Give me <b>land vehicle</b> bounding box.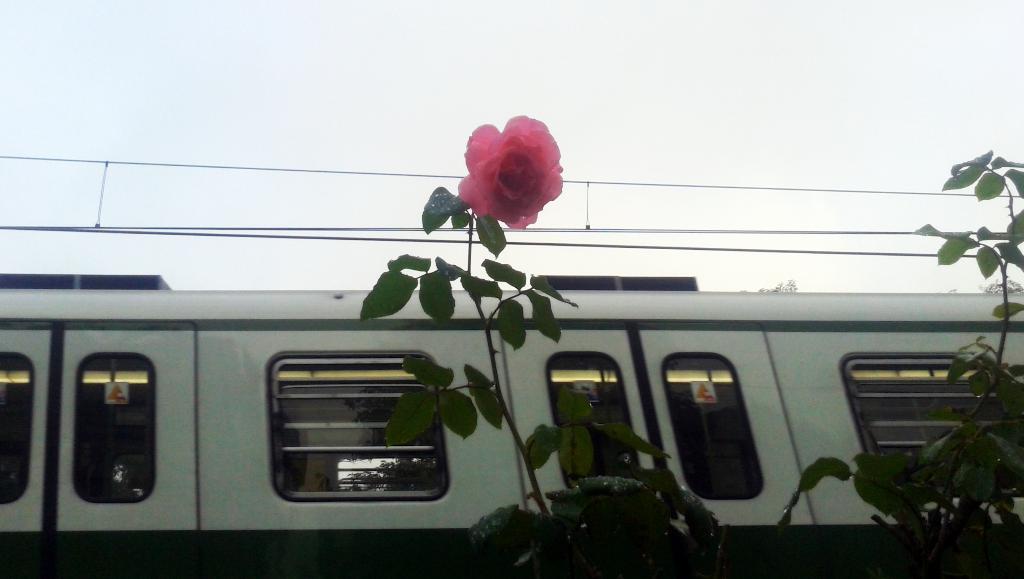
bbox=(0, 245, 1023, 563).
